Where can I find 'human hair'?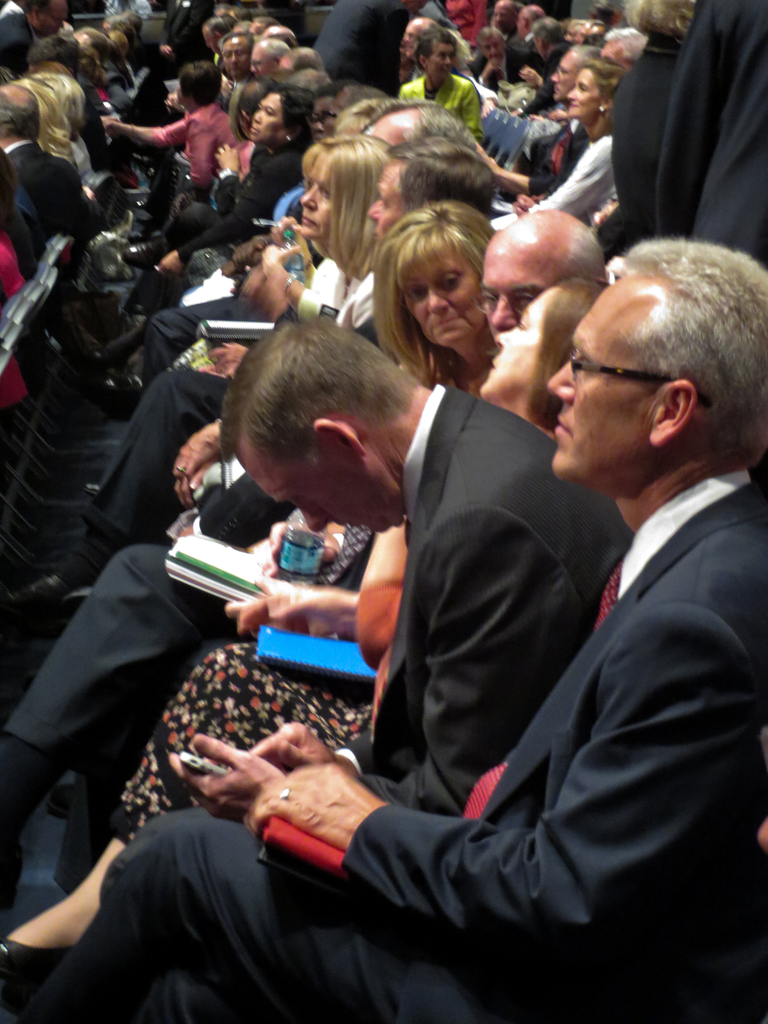
You can find it at box(63, 33, 105, 87).
